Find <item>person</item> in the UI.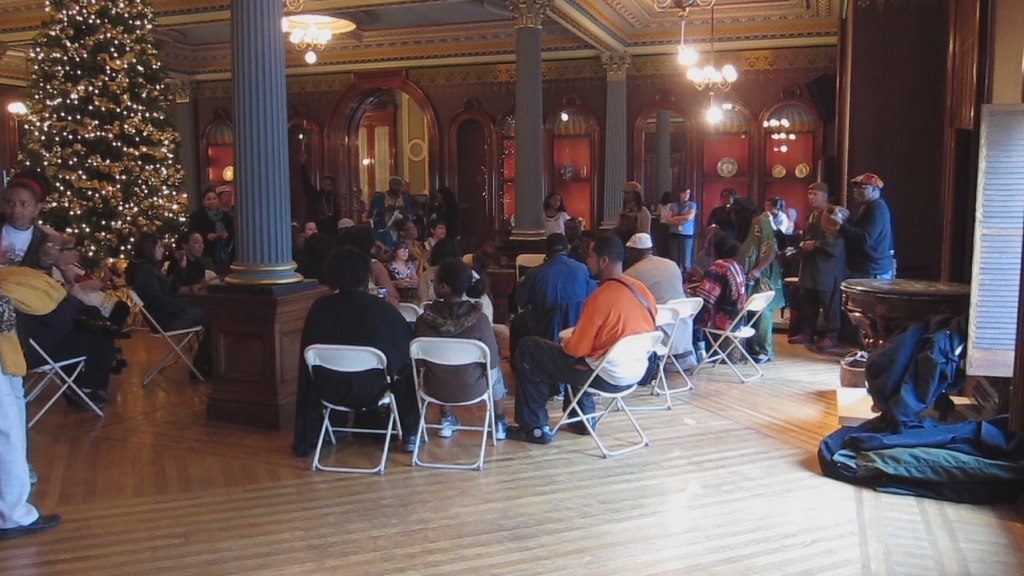
UI element at Rect(4, 166, 50, 266).
